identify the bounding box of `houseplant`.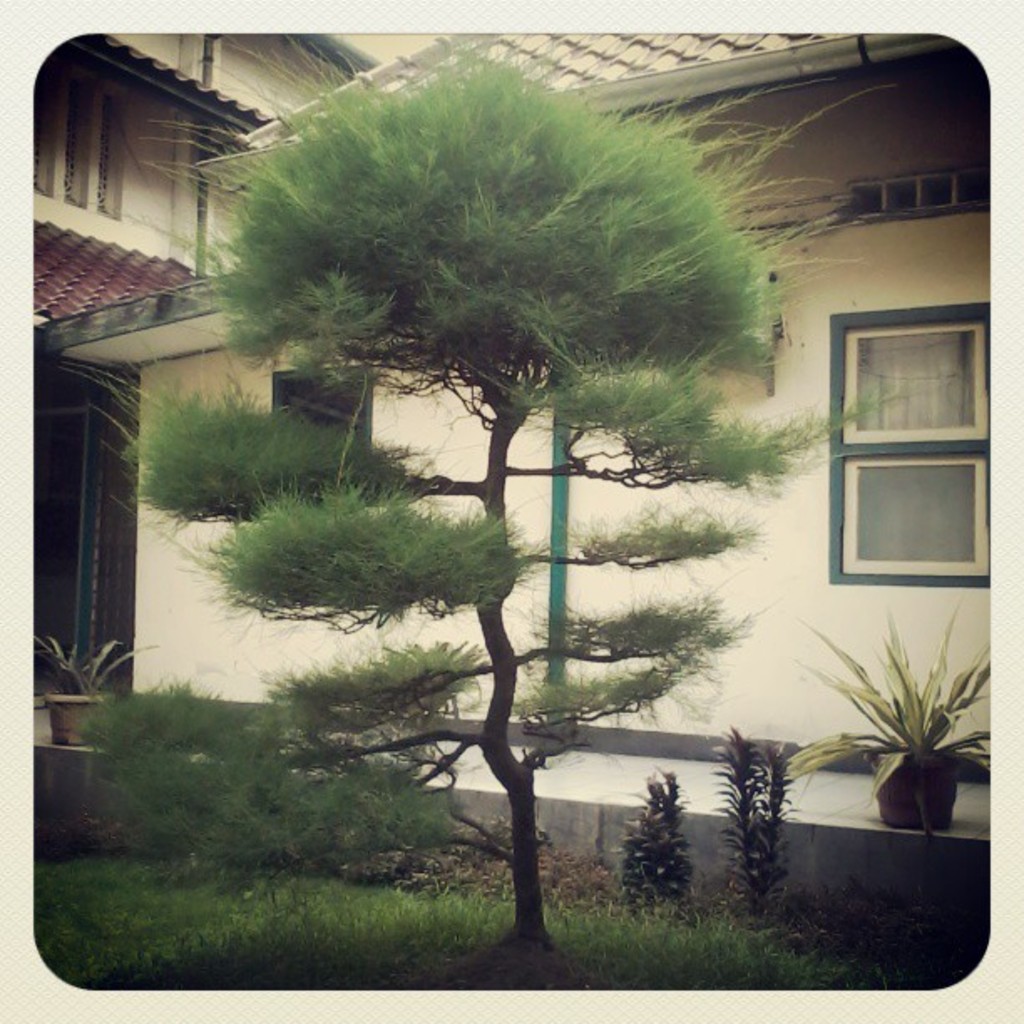
box(28, 631, 164, 743).
